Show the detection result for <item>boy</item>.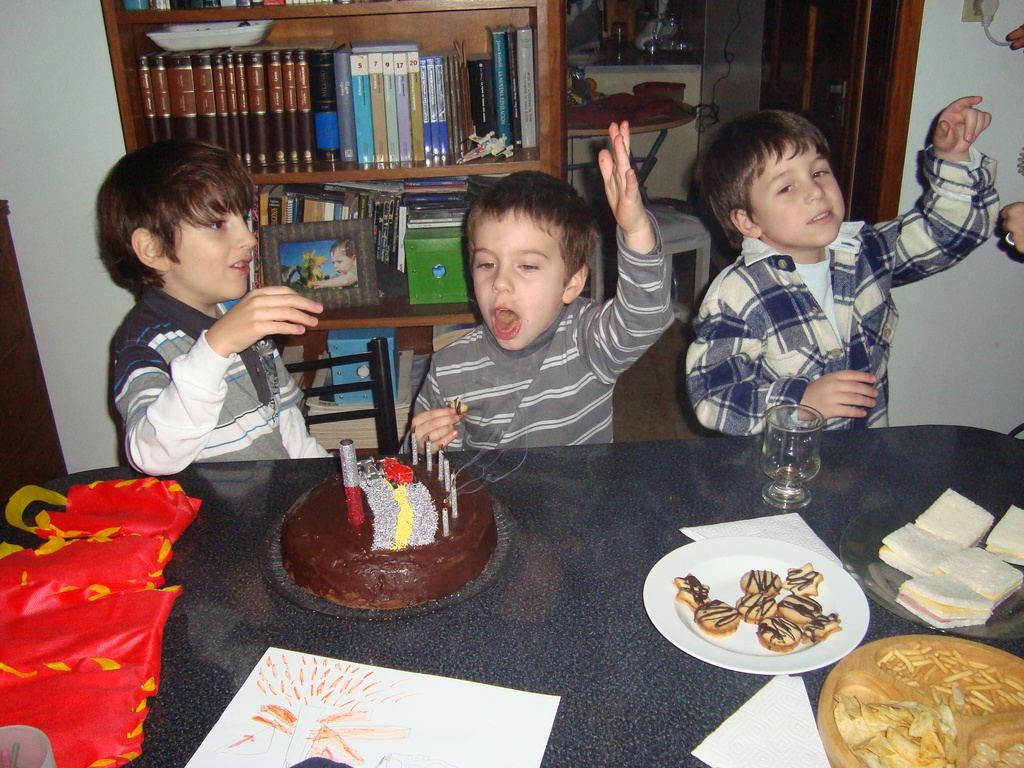
bbox=[97, 141, 337, 479].
